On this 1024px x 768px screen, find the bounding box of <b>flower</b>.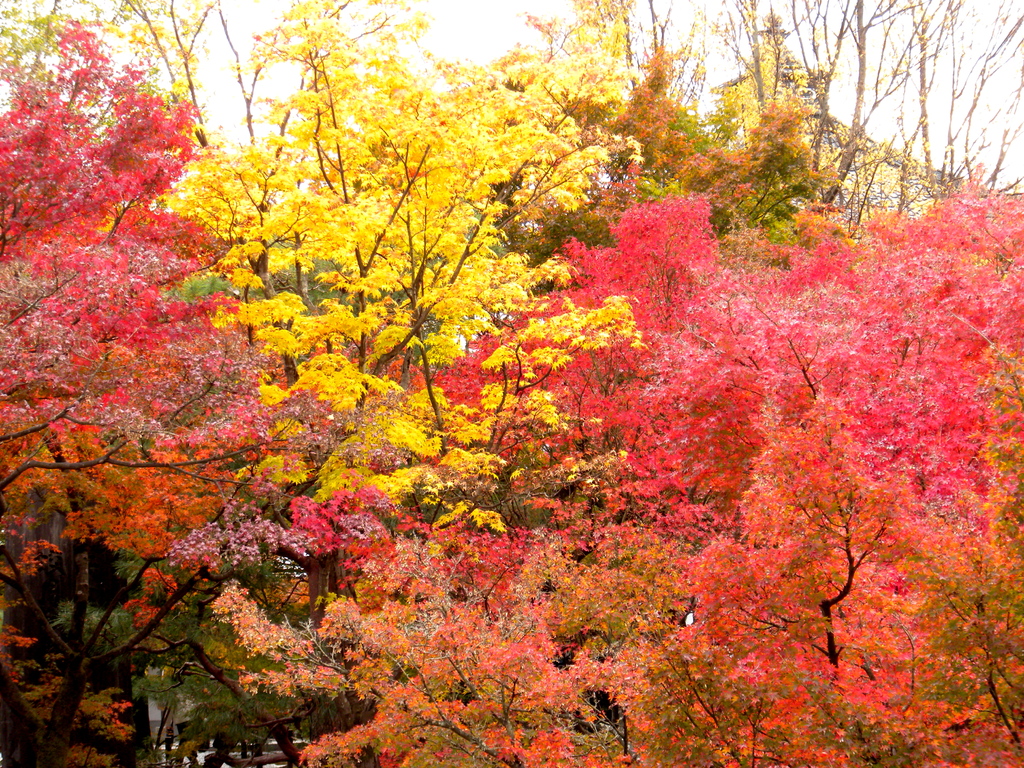
Bounding box: region(540, 349, 569, 367).
